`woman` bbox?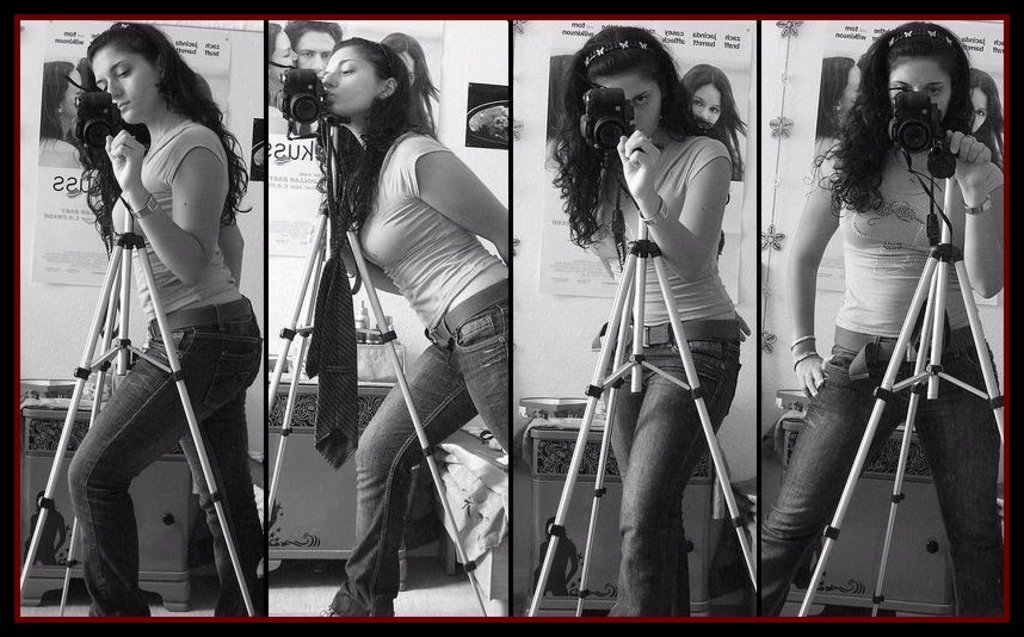
left=680, top=61, right=742, bottom=180
